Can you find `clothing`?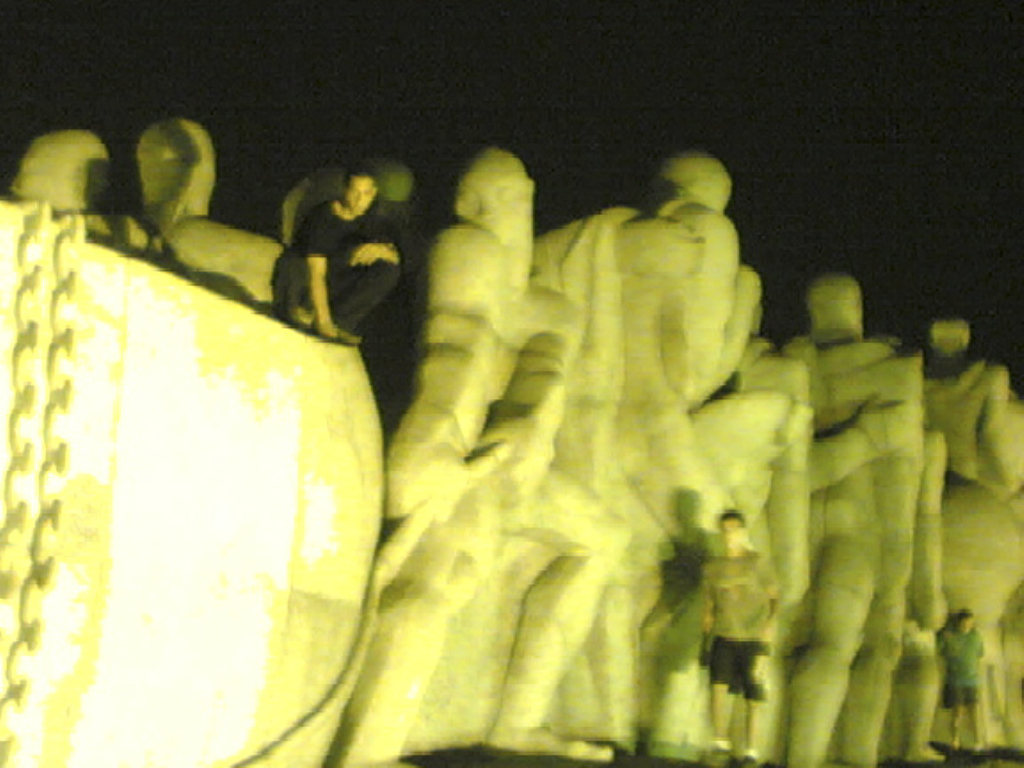
Yes, bounding box: crop(697, 544, 778, 699).
